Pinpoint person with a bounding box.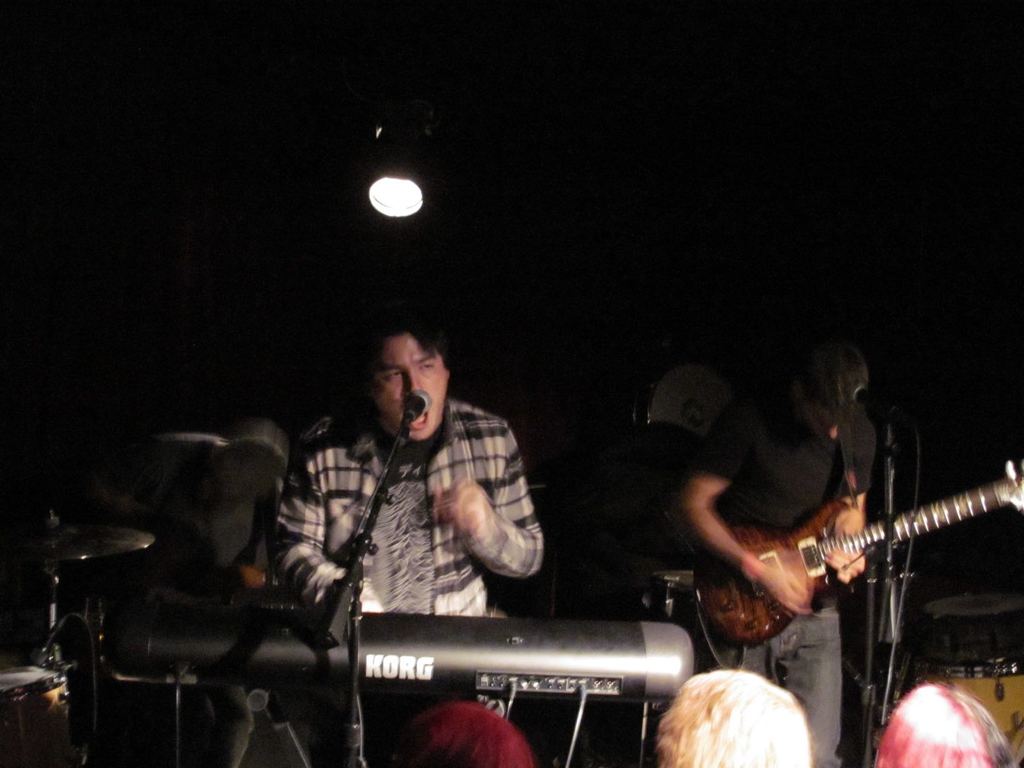
bbox=[674, 337, 883, 767].
